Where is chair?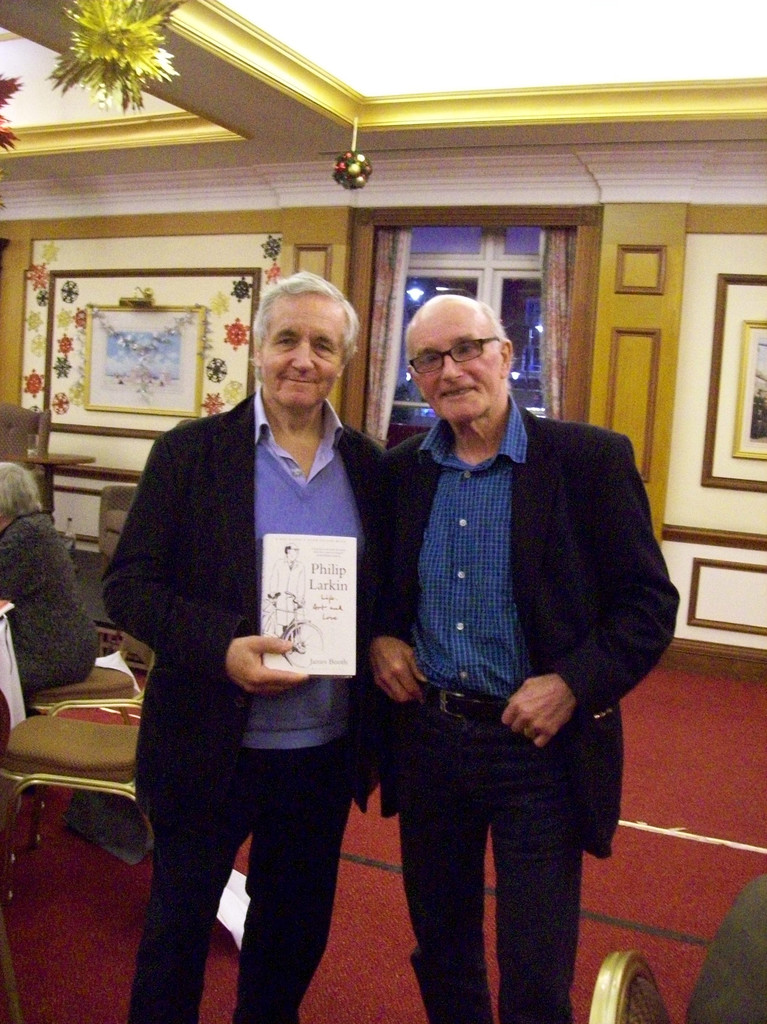
bbox=[99, 488, 136, 580].
